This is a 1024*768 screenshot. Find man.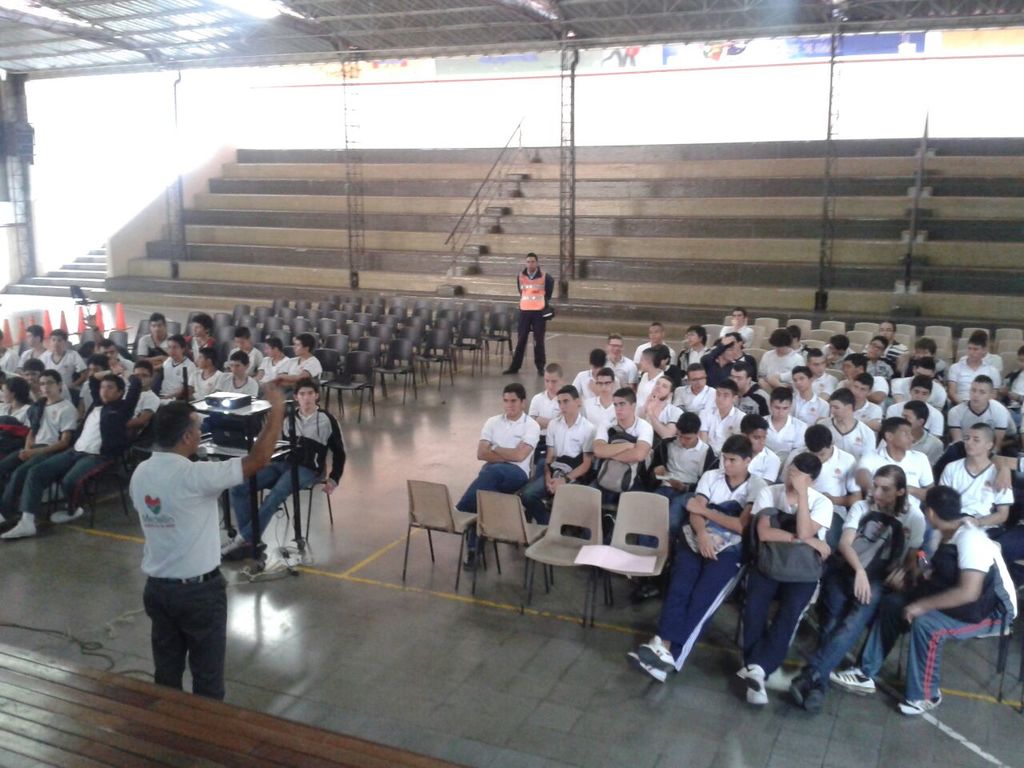
Bounding box: [878,471,1010,722].
